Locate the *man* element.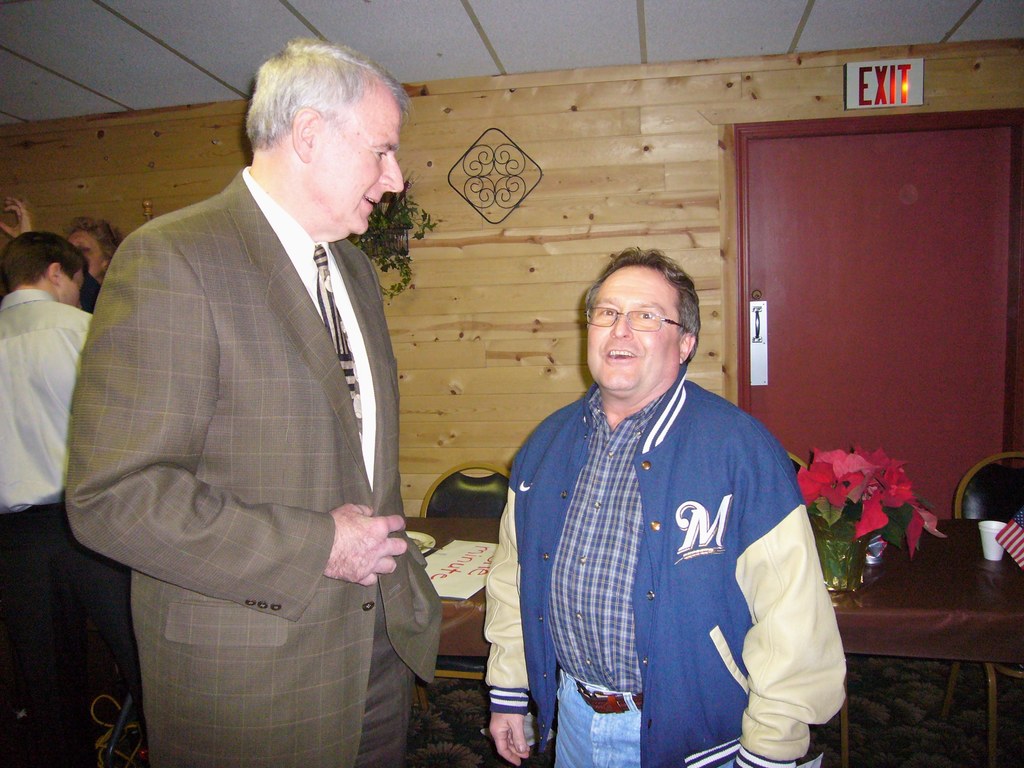
Element bbox: {"x1": 0, "y1": 228, "x2": 102, "y2": 767}.
